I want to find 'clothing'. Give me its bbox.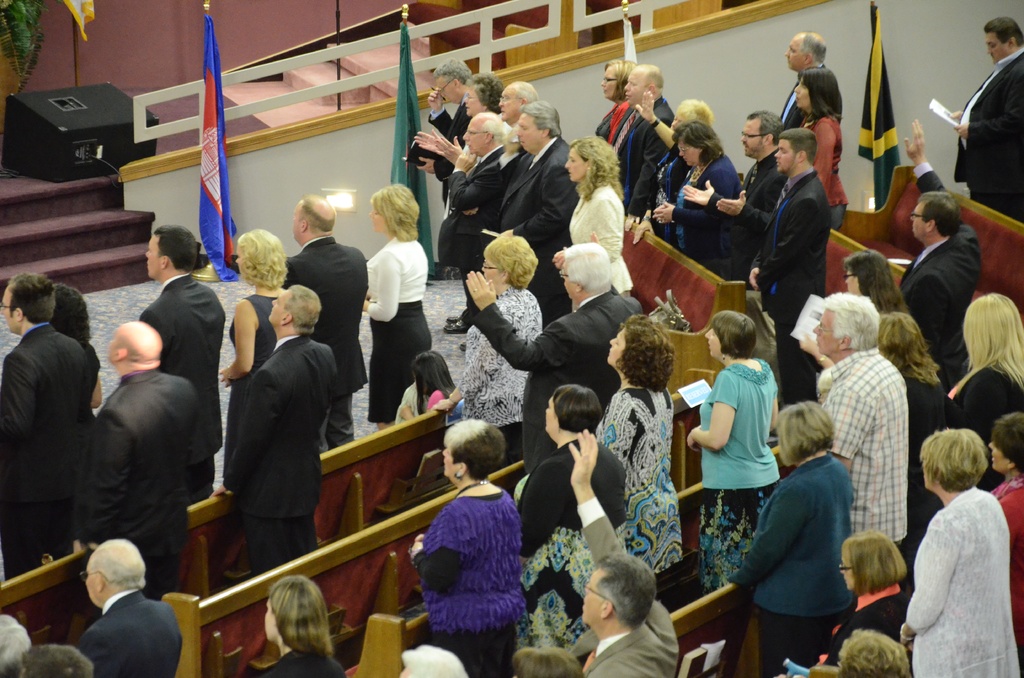
l=255, t=647, r=343, b=677.
